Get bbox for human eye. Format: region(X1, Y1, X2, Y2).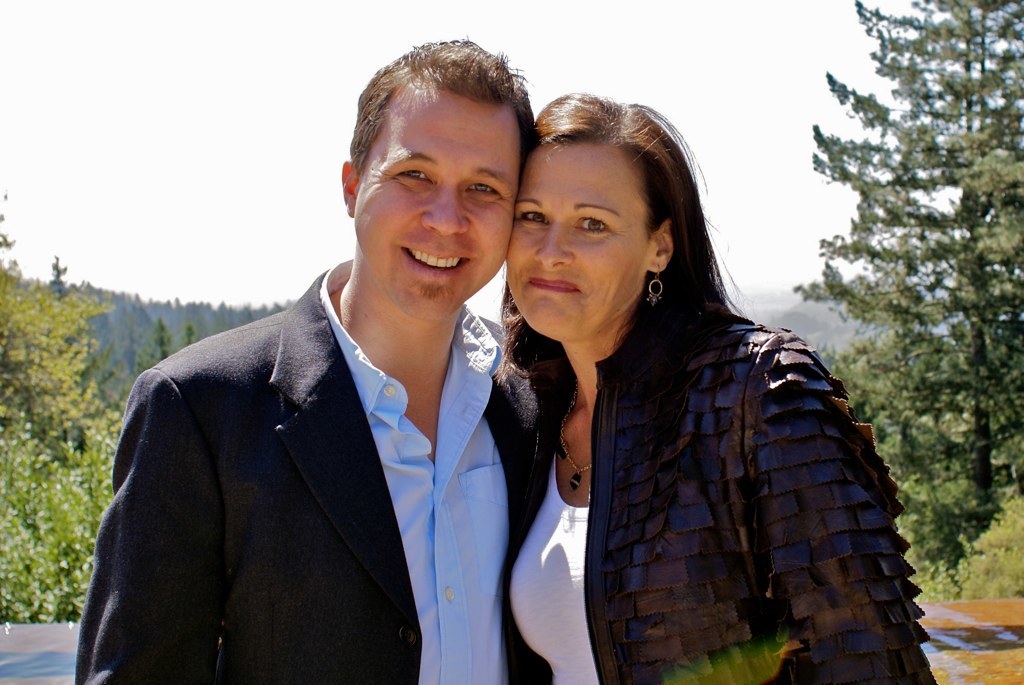
region(392, 166, 434, 189).
